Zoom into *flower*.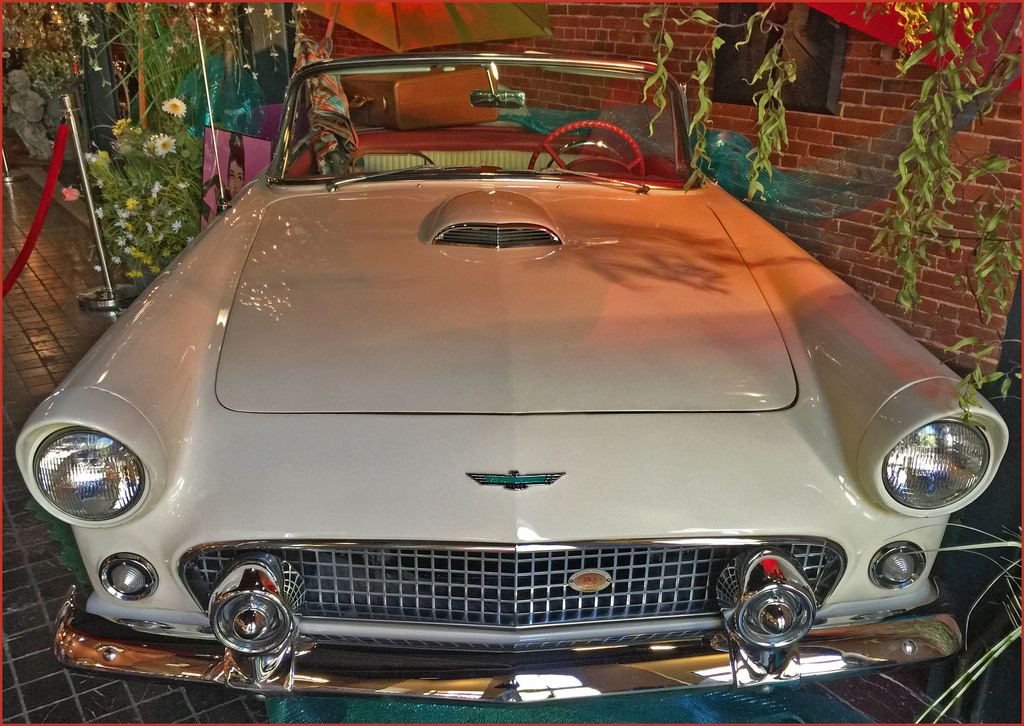
Zoom target: (left=169, top=214, right=184, bottom=236).
